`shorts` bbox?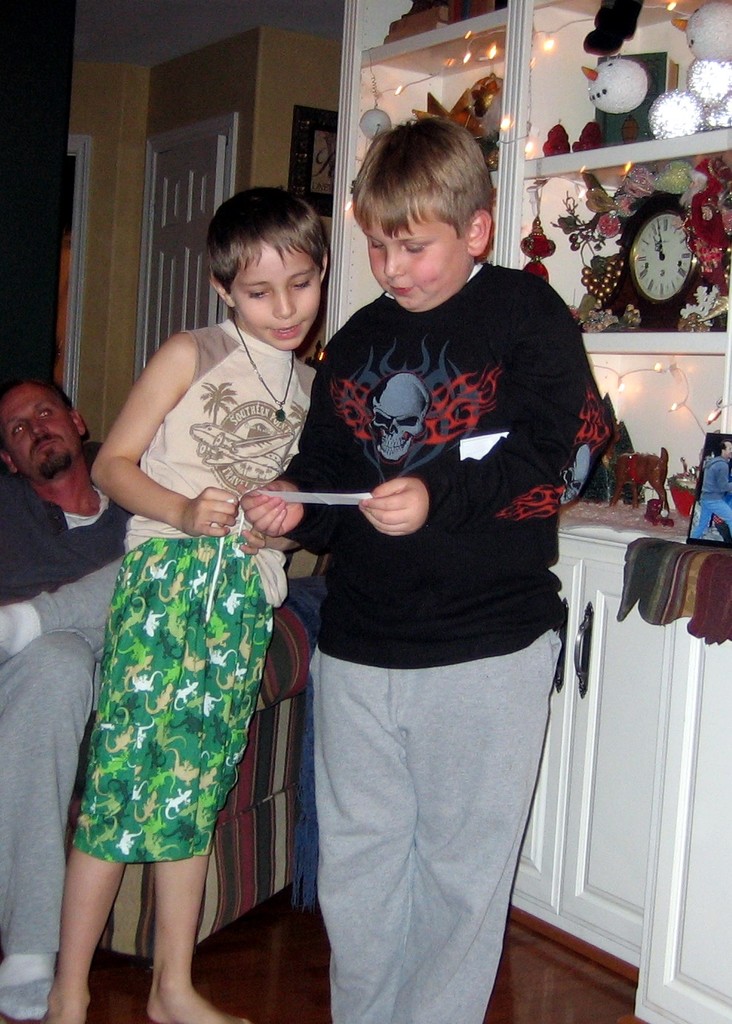
select_region(69, 501, 273, 864)
